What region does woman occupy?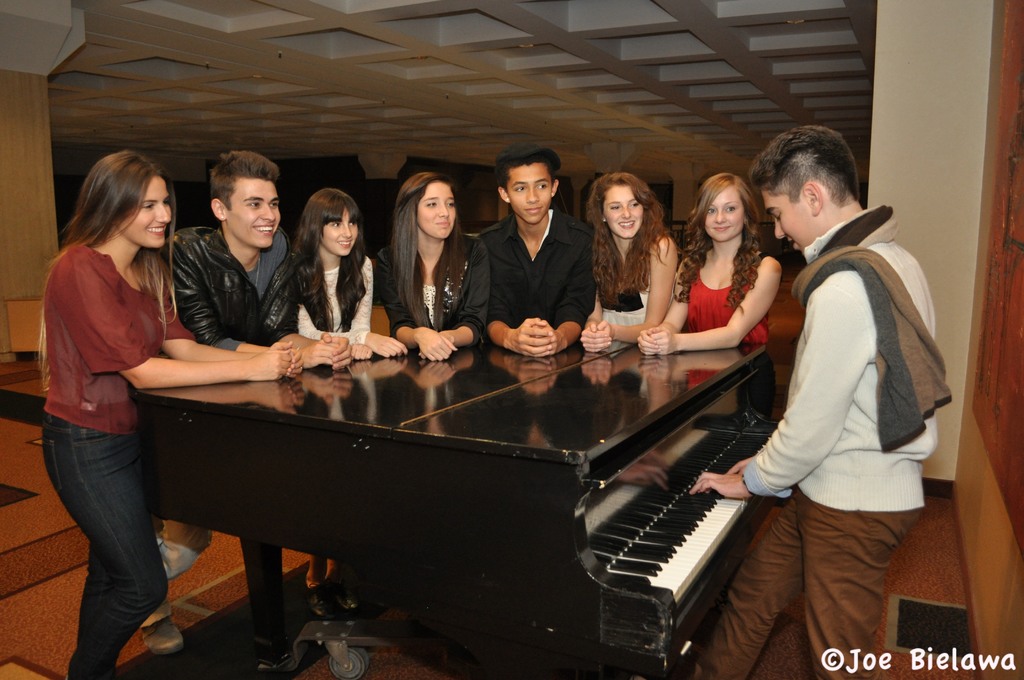
635,169,785,347.
